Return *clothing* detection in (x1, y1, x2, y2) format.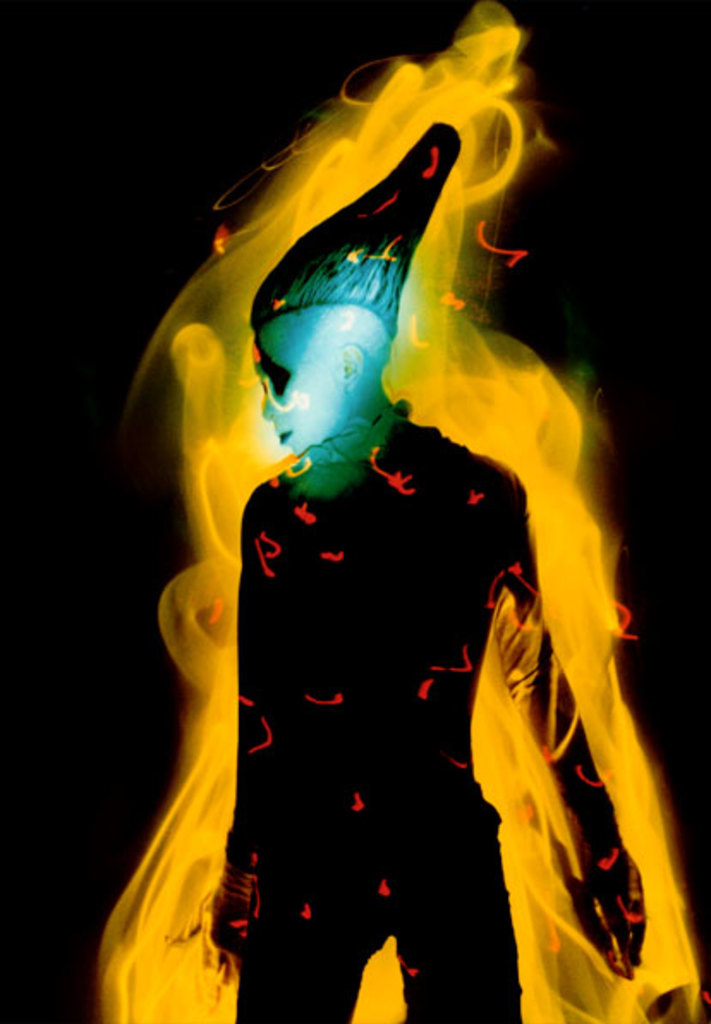
(220, 414, 639, 1022).
